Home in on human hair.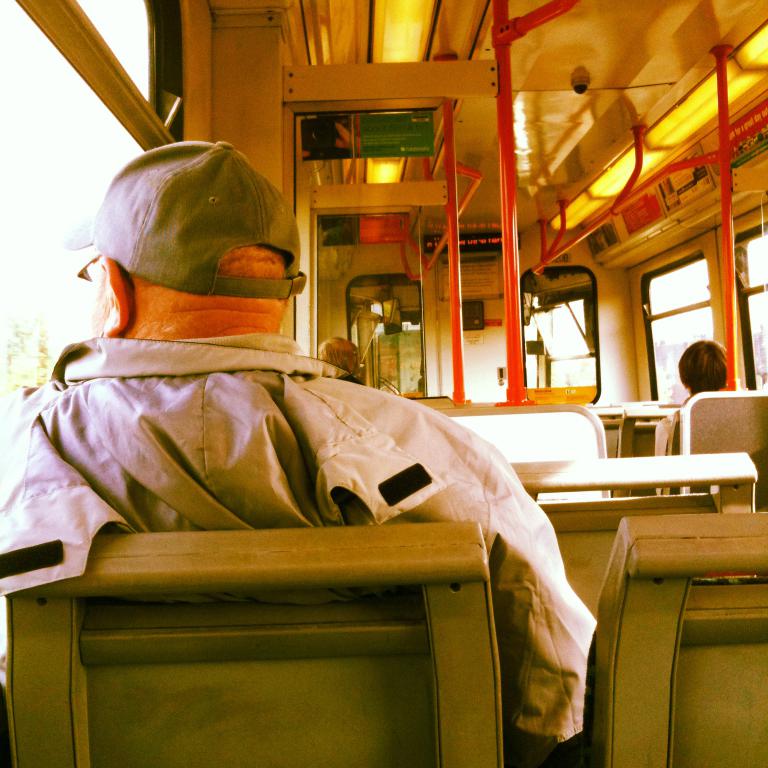
Homed in at <bbox>128, 245, 289, 300</bbox>.
